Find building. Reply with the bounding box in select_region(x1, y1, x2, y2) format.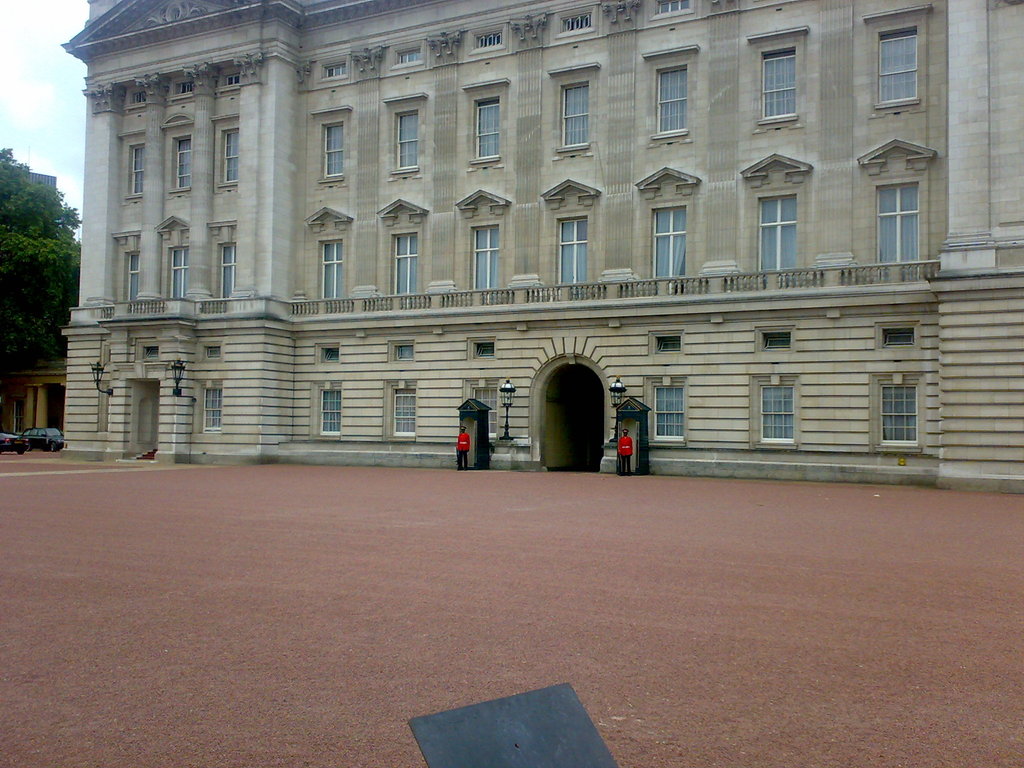
select_region(55, 1, 1023, 497).
